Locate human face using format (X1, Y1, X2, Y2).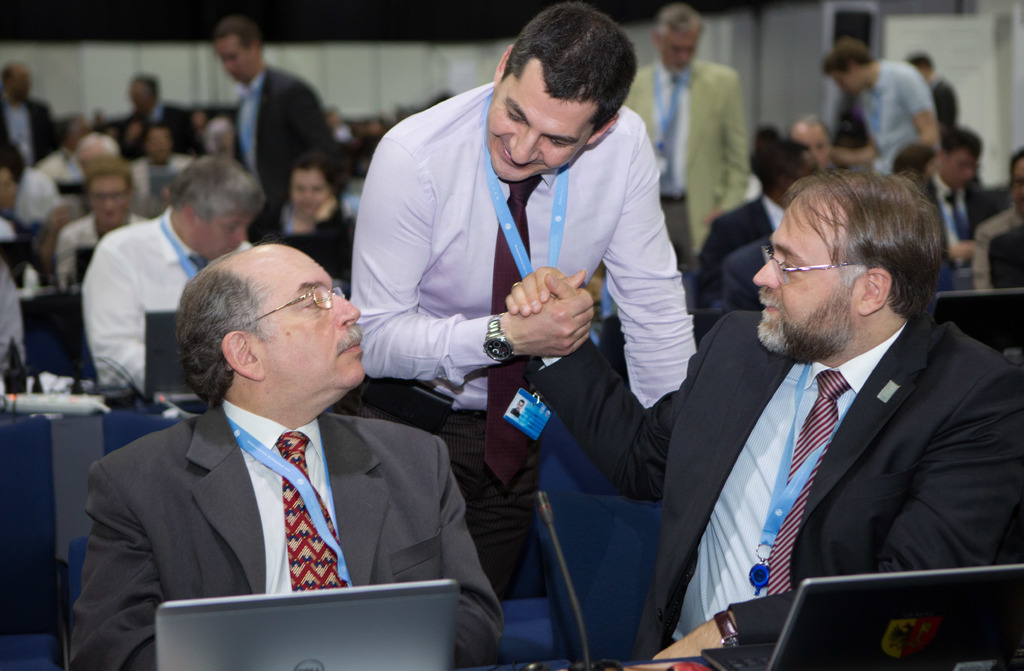
(792, 150, 820, 177).
